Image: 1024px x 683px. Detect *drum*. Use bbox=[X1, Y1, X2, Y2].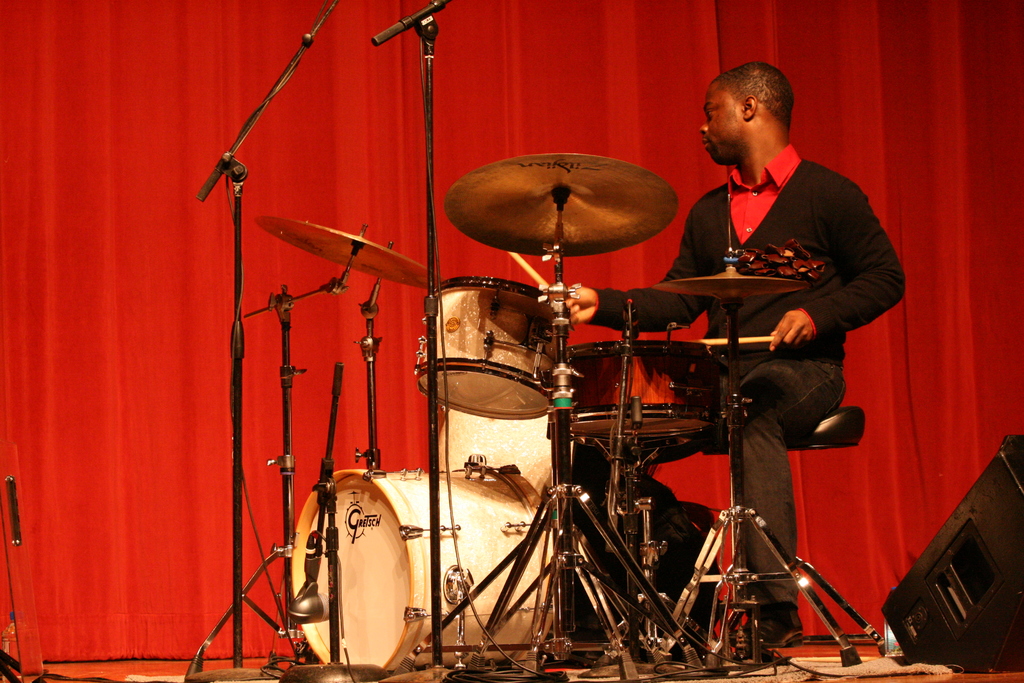
bbox=[413, 272, 561, 422].
